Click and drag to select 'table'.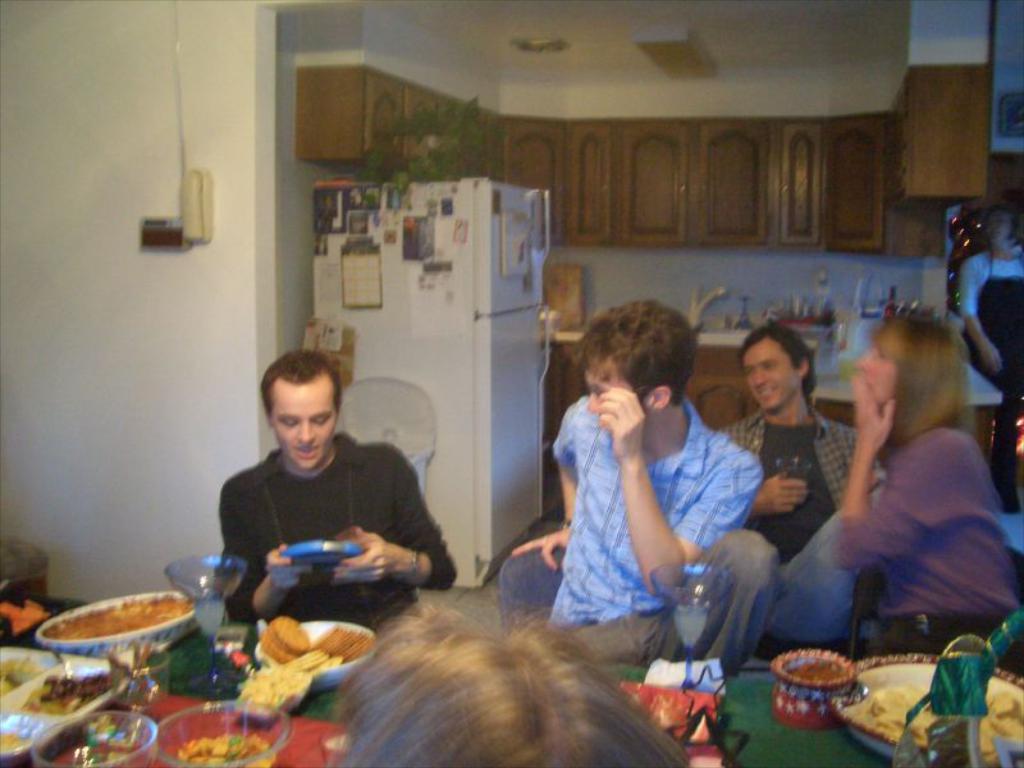
Selection: 0/585/1023/767.
